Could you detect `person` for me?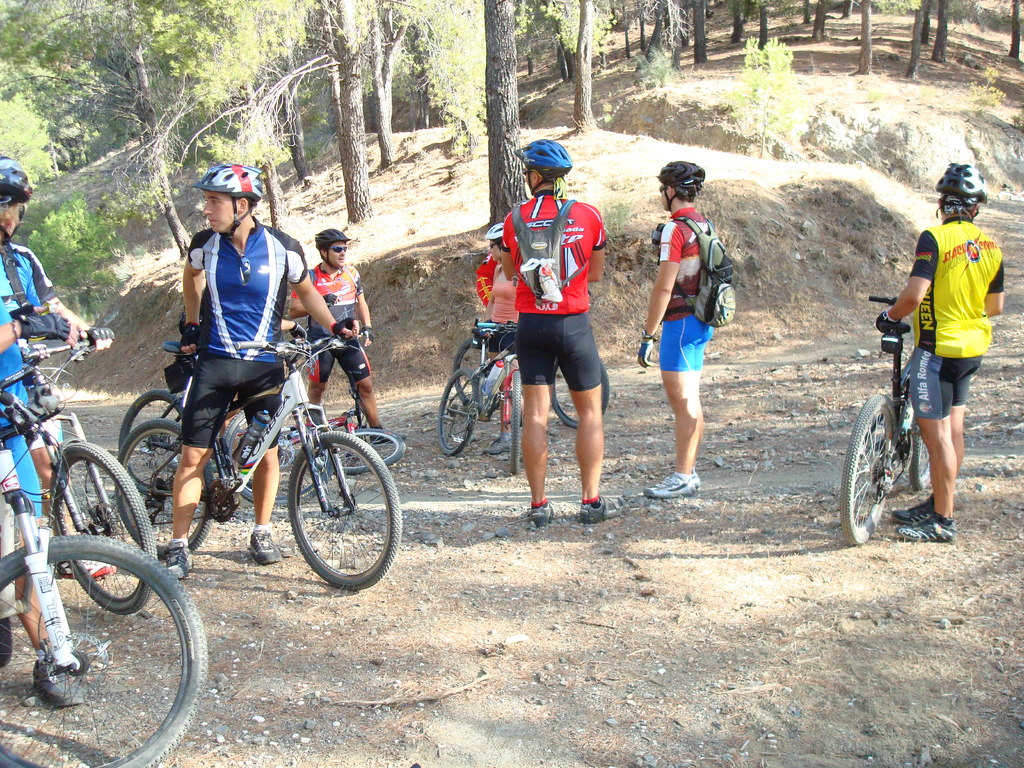
Detection result: (x1=285, y1=229, x2=392, y2=436).
